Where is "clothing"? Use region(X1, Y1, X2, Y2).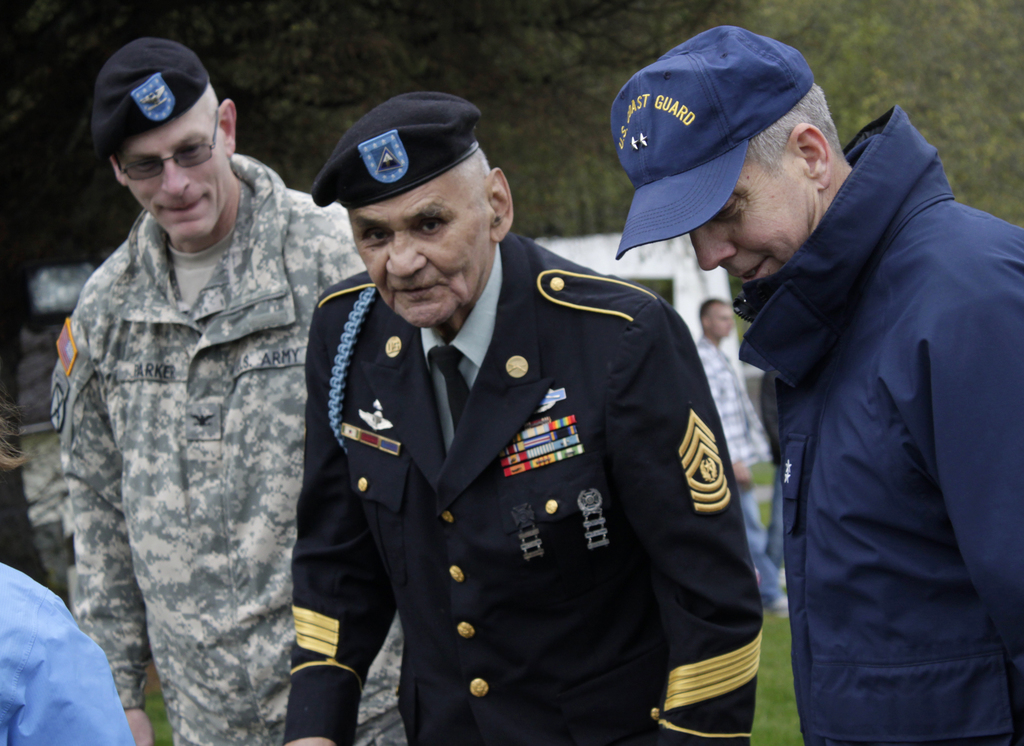
region(695, 338, 785, 594).
